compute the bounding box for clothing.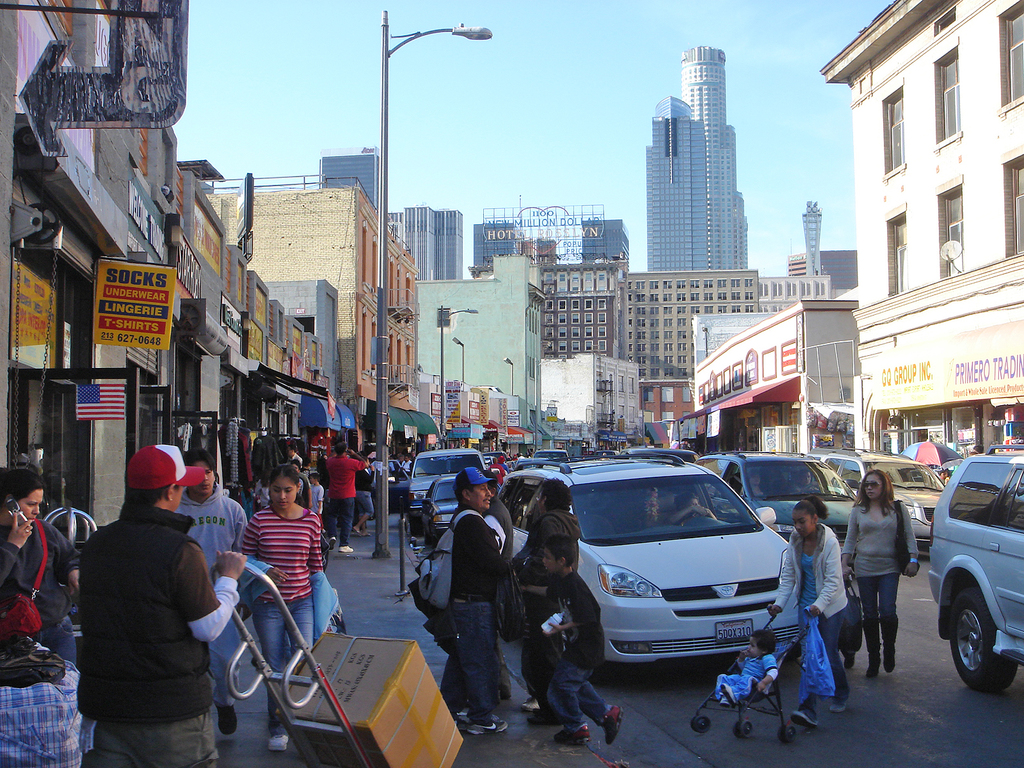
region(545, 563, 607, 726).
